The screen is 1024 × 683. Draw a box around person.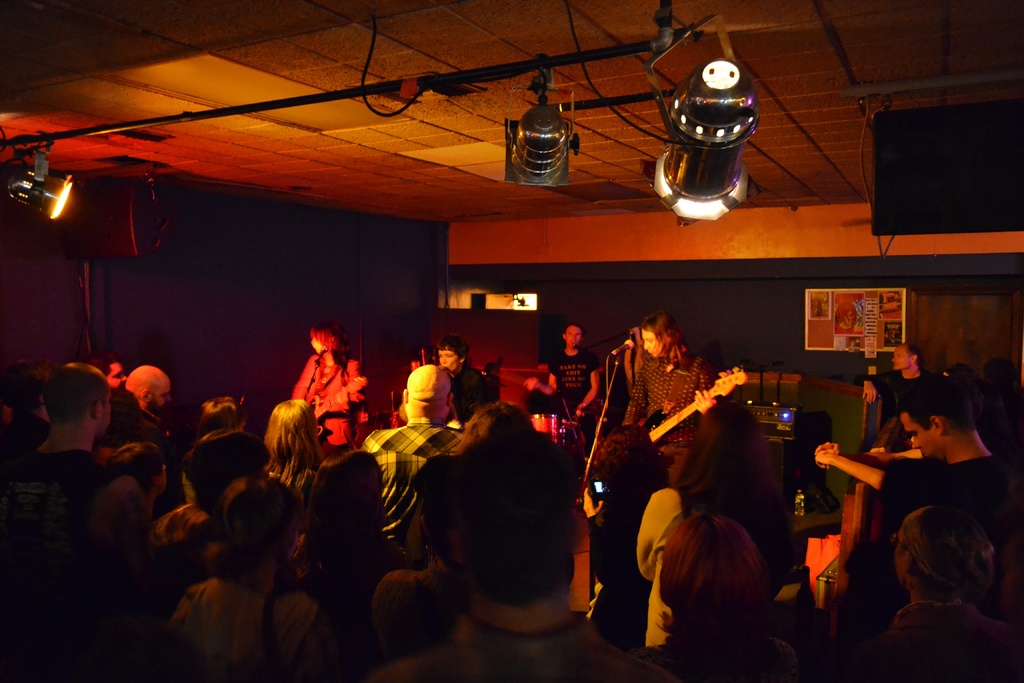
select_region(296, 438, 392, 625).
